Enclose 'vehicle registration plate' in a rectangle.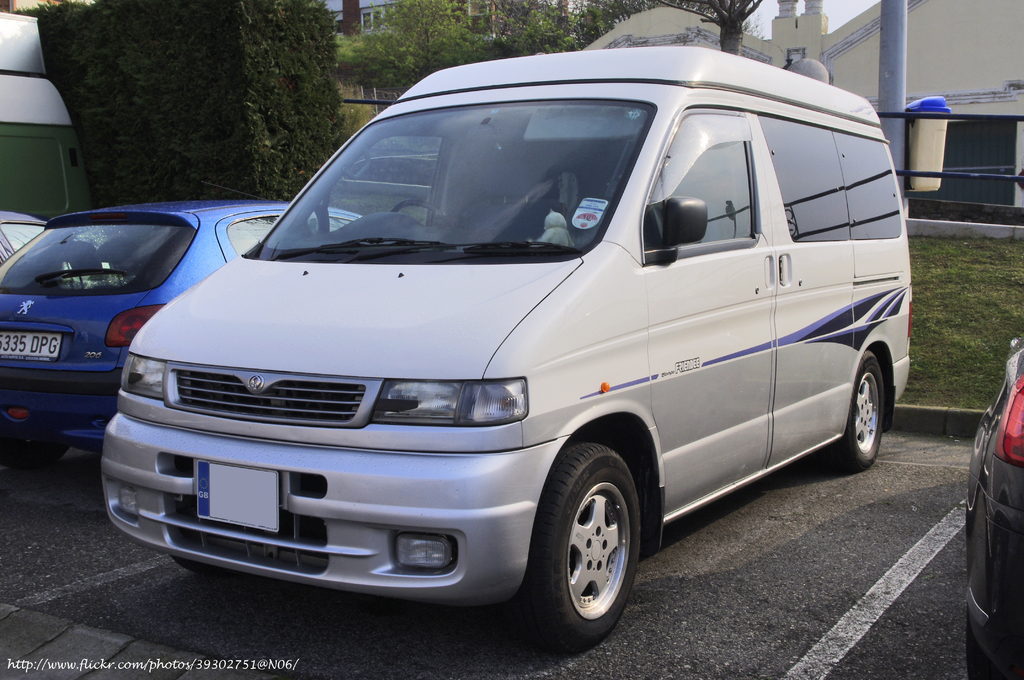
select_region(0, 328, 61, 359).
